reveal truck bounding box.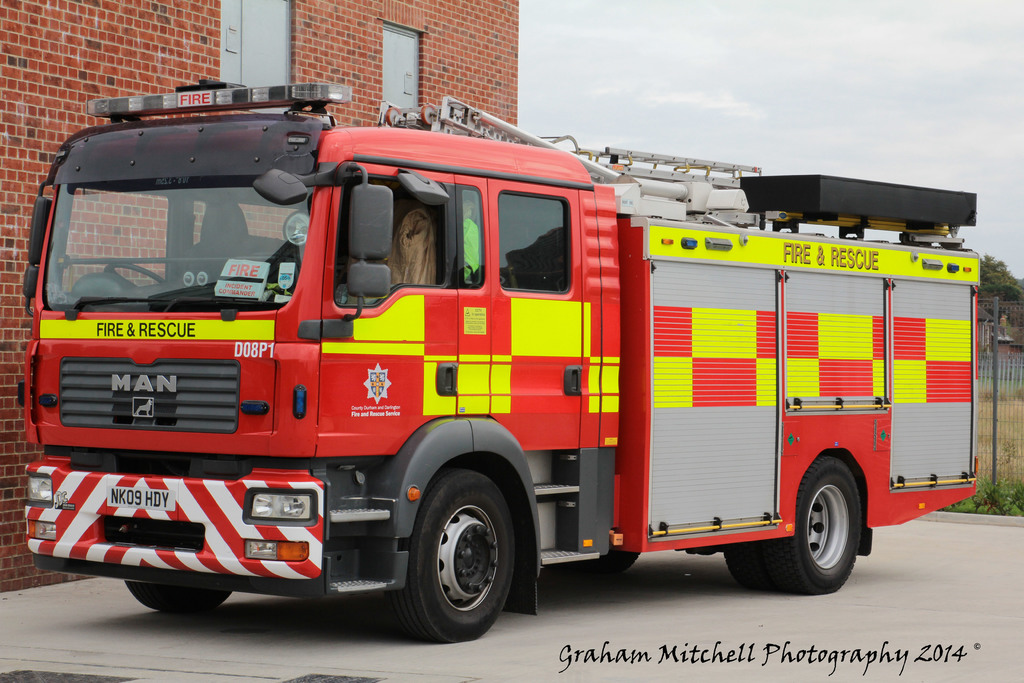
Revealed: (left=6, top=88, right=993, bottom=652).
